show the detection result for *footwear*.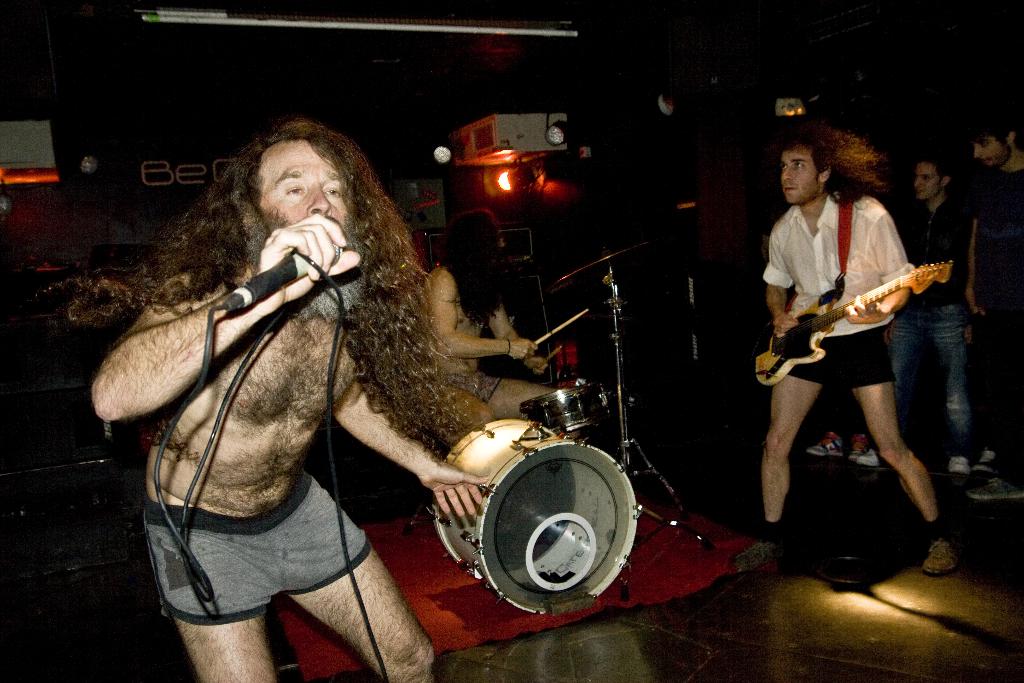
Rect(730, 536, 779, 567).
